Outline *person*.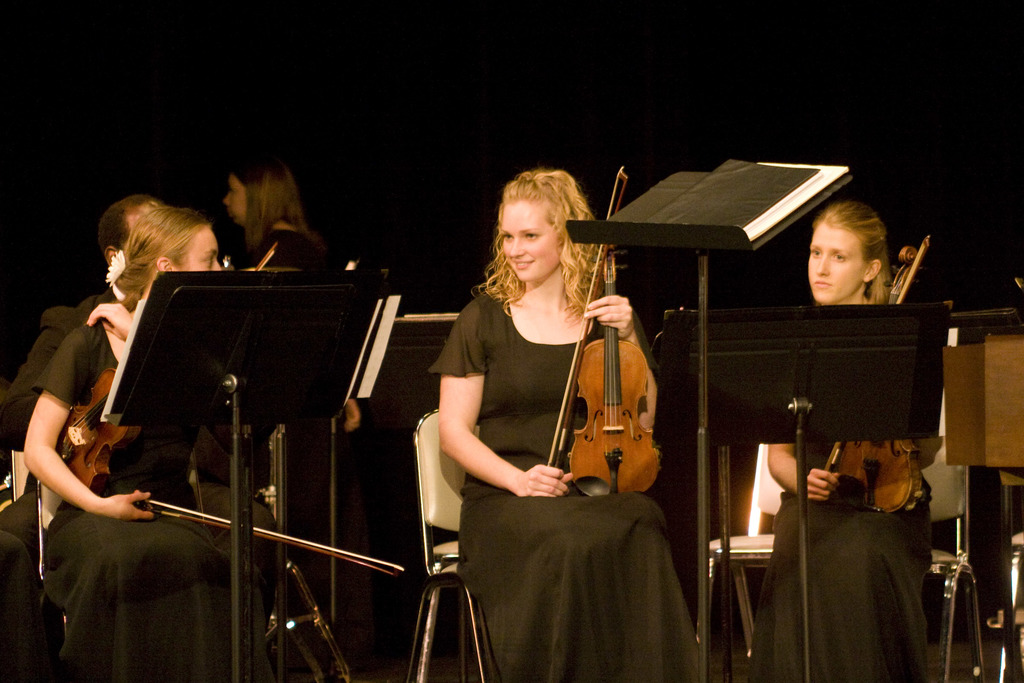
Outline: l=424, t=162, r=700, b=682.
